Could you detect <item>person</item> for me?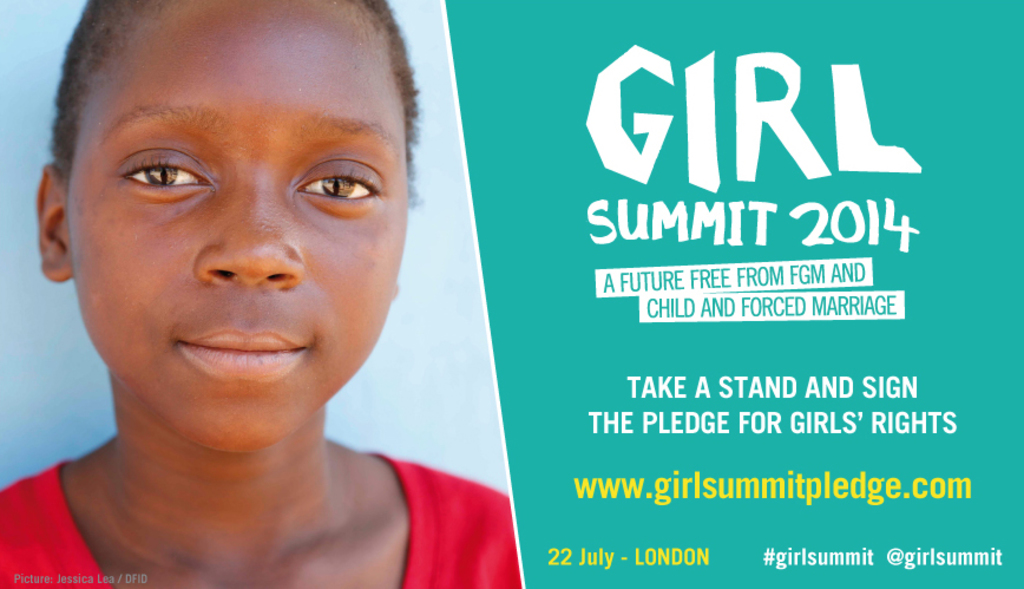
Detection result: detection(0, 0, 518, 588).
